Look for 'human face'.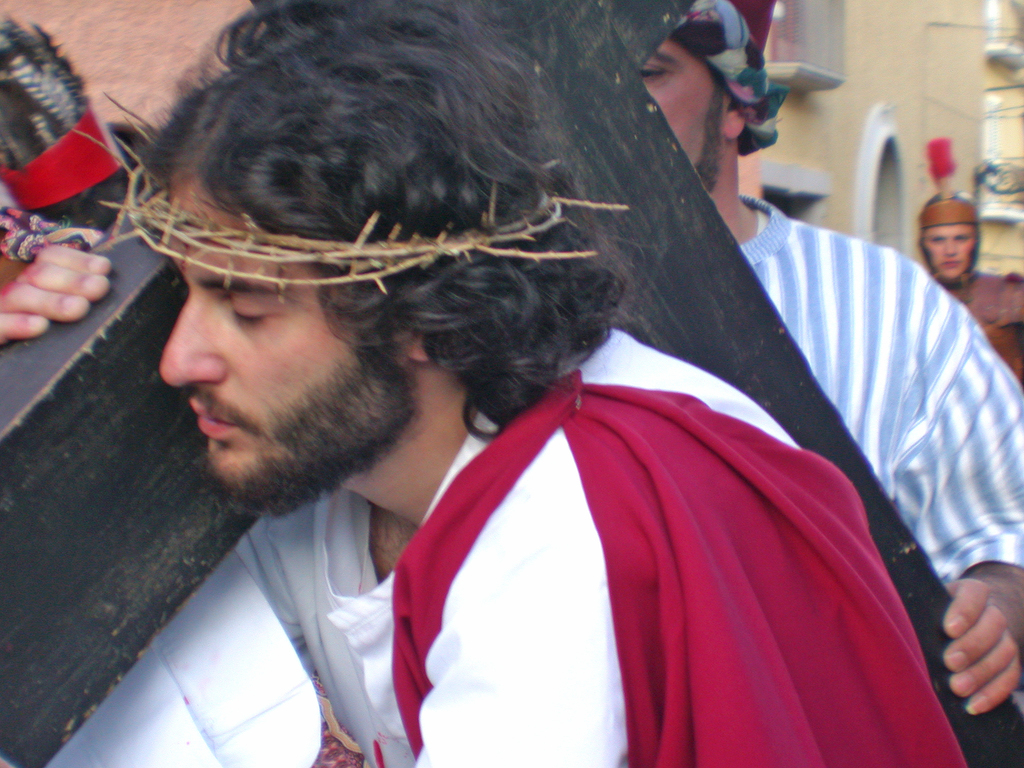
Found: locate(925, 219, 973, 277).
